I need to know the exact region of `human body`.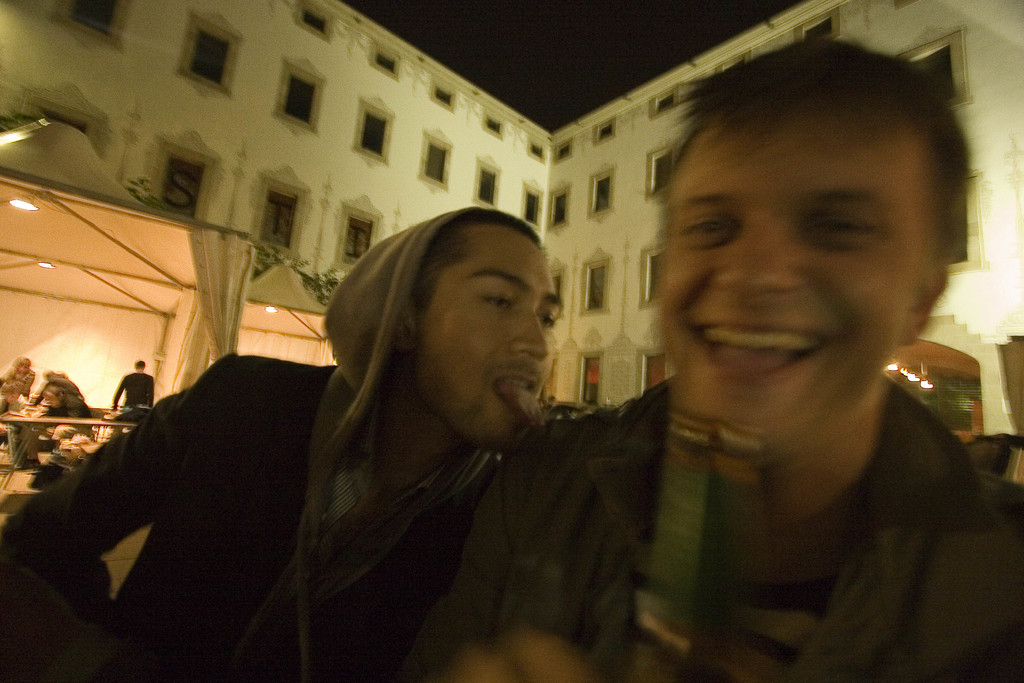
Region: 400,35,1023,682.
